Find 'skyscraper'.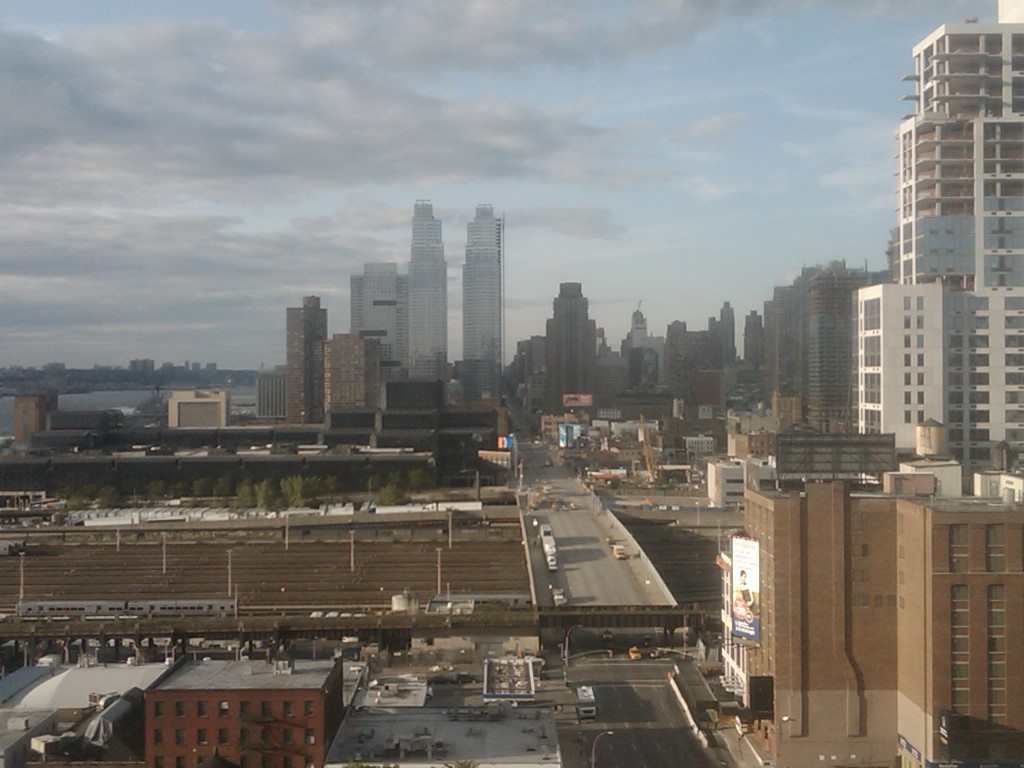
346/191/452/398.
